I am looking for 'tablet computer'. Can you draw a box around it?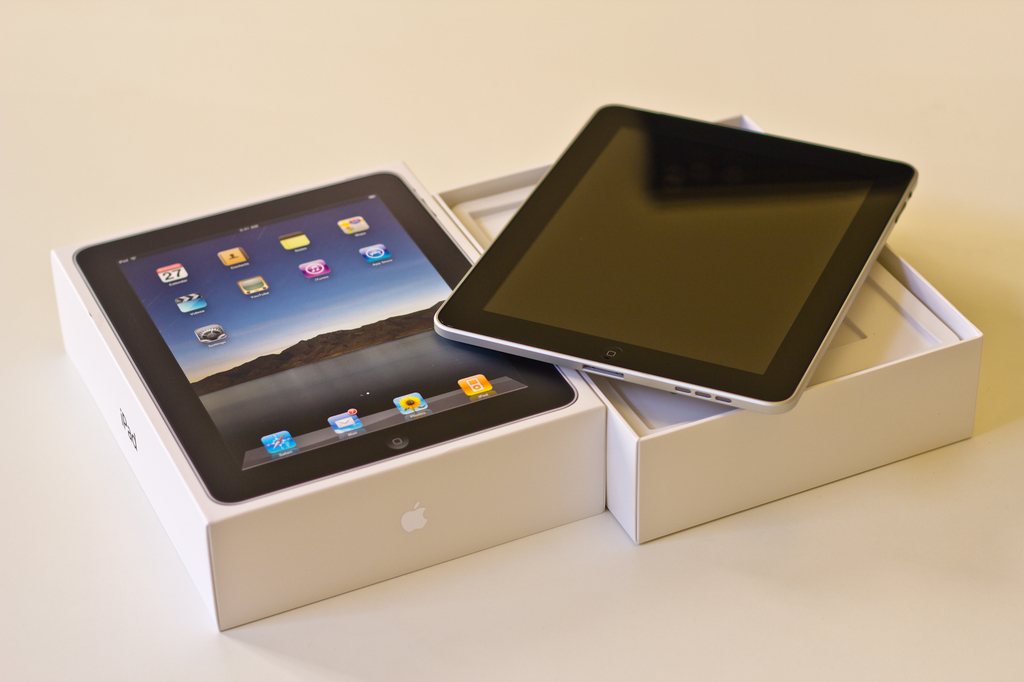
Sure, the bounding box is Rect(435, 101, 920, 412).
